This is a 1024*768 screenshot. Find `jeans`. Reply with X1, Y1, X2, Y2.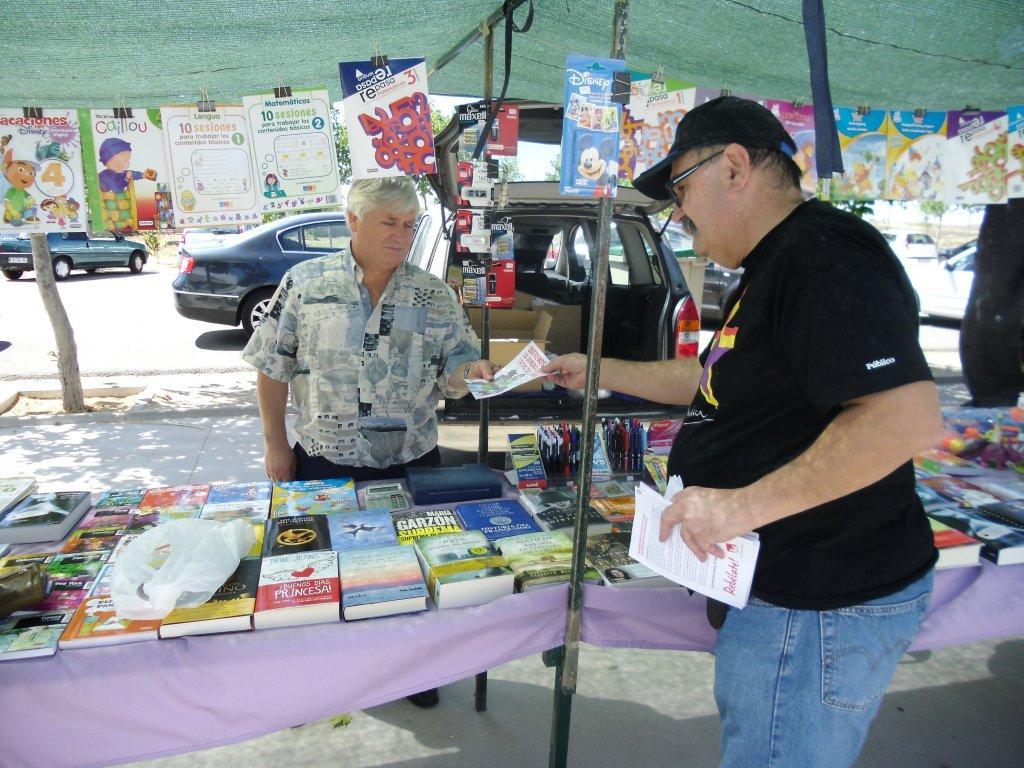
289, 435, 449, 480.
